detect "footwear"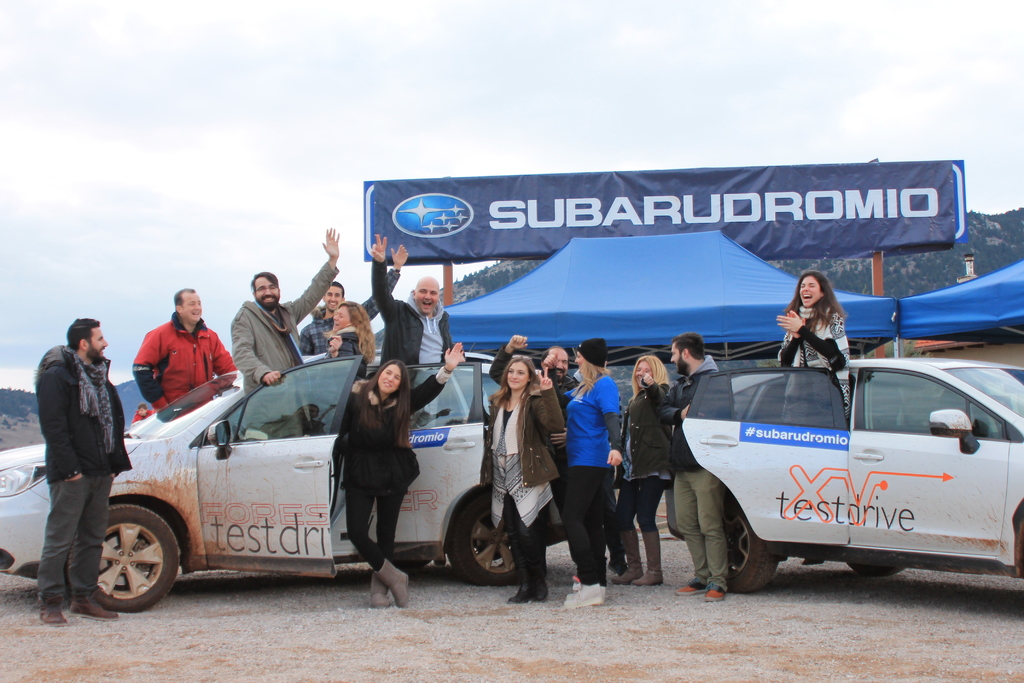
(42,598,68,626)
